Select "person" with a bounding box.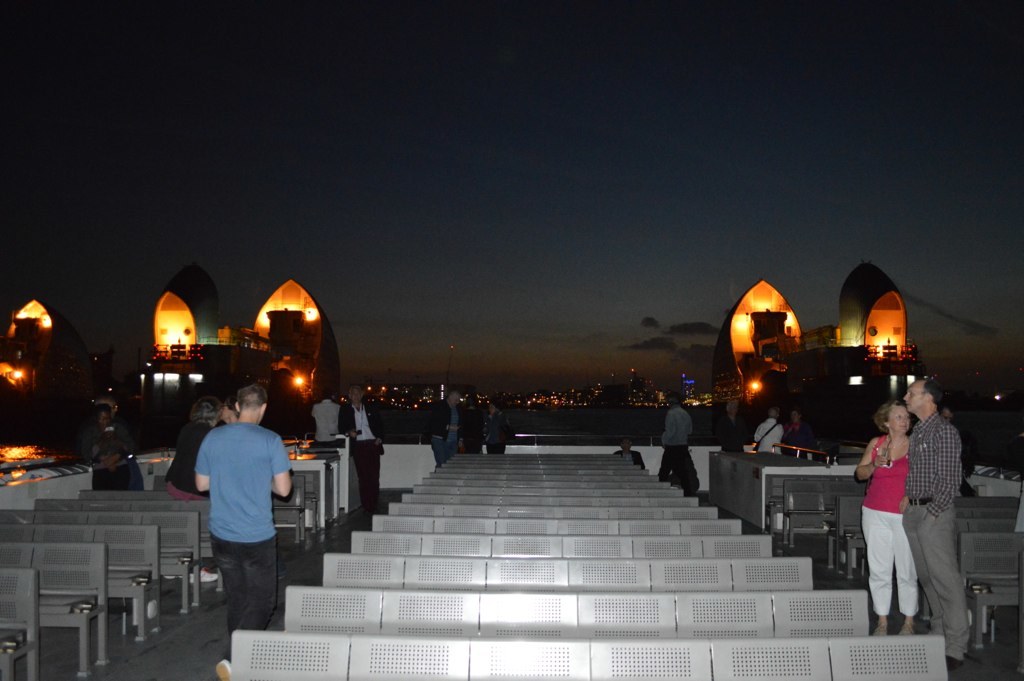
x1=855 y1=400 x2=920 y2=631.
